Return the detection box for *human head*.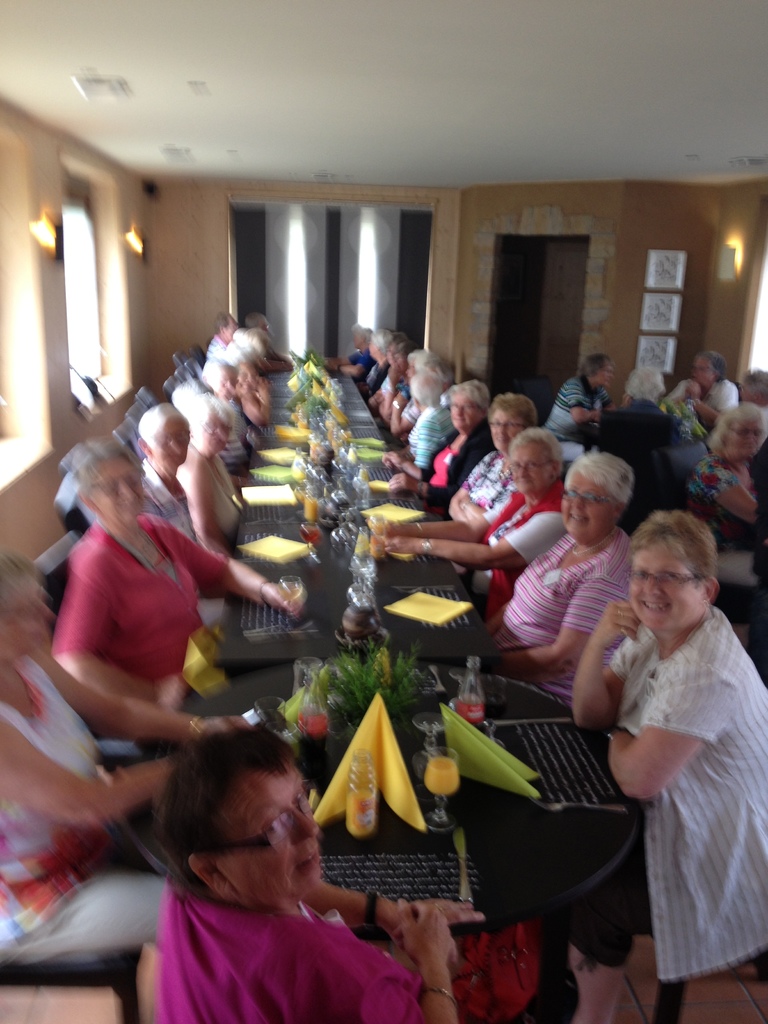
BBox(716, 397, 767, 462).
